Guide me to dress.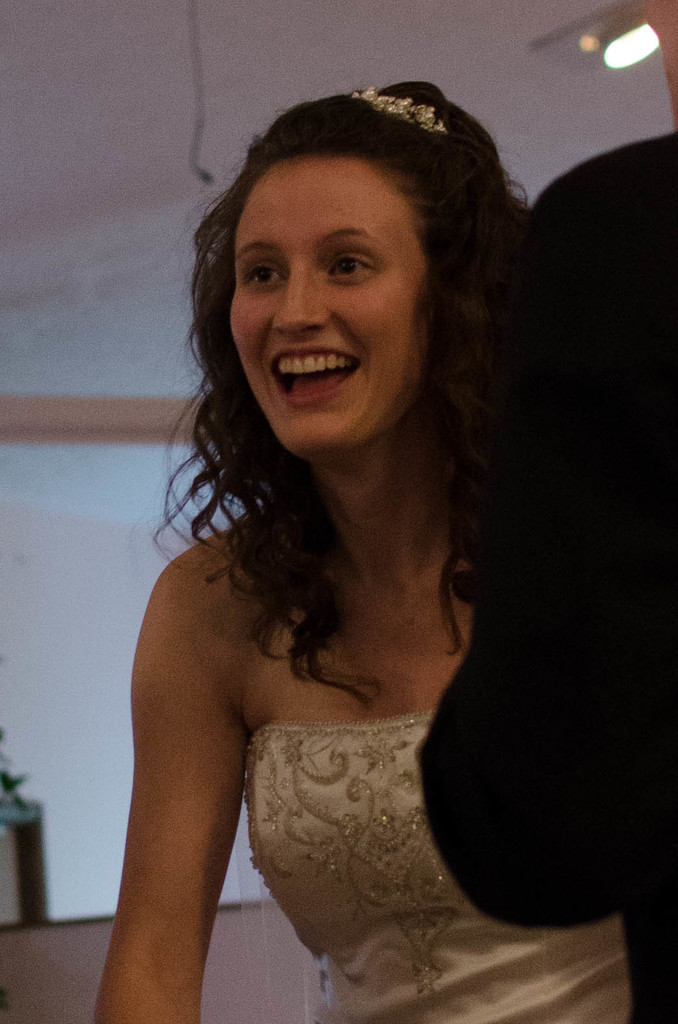
Guidance: Rect(250, 716, 631, 1023).
